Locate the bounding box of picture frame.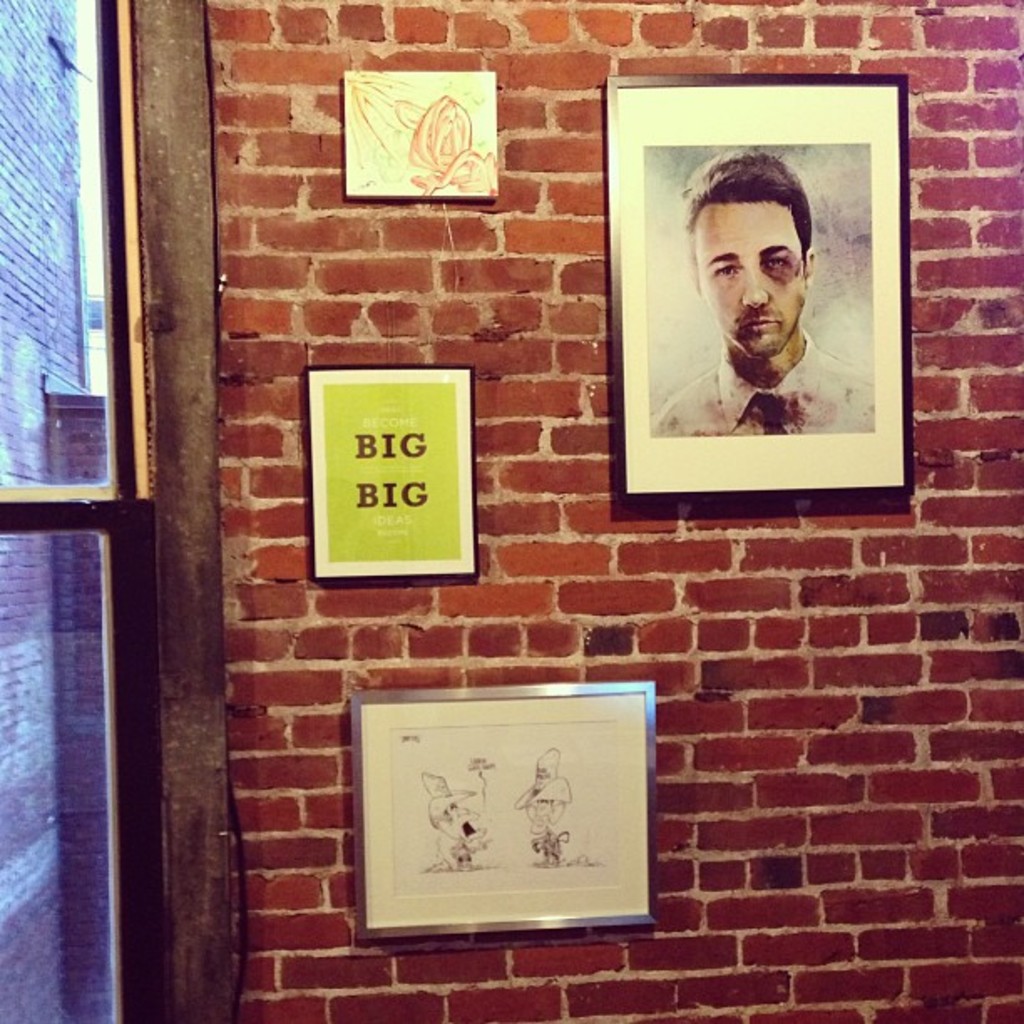
Bounding box: [333, 679, 671, 942].
